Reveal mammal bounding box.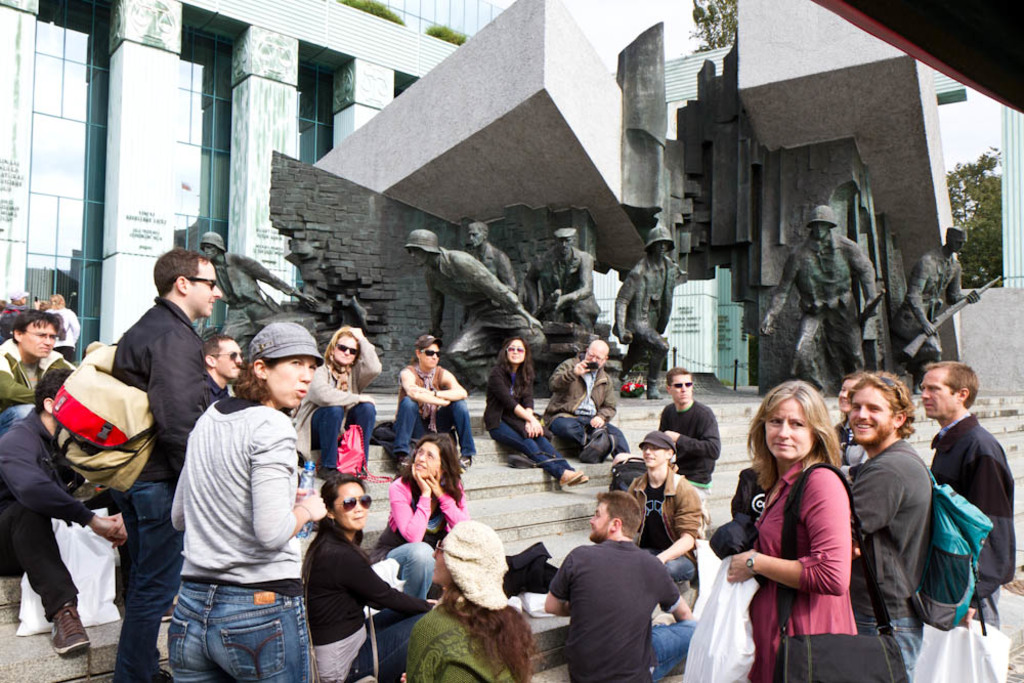
Revealed: [191,229,315,355].
